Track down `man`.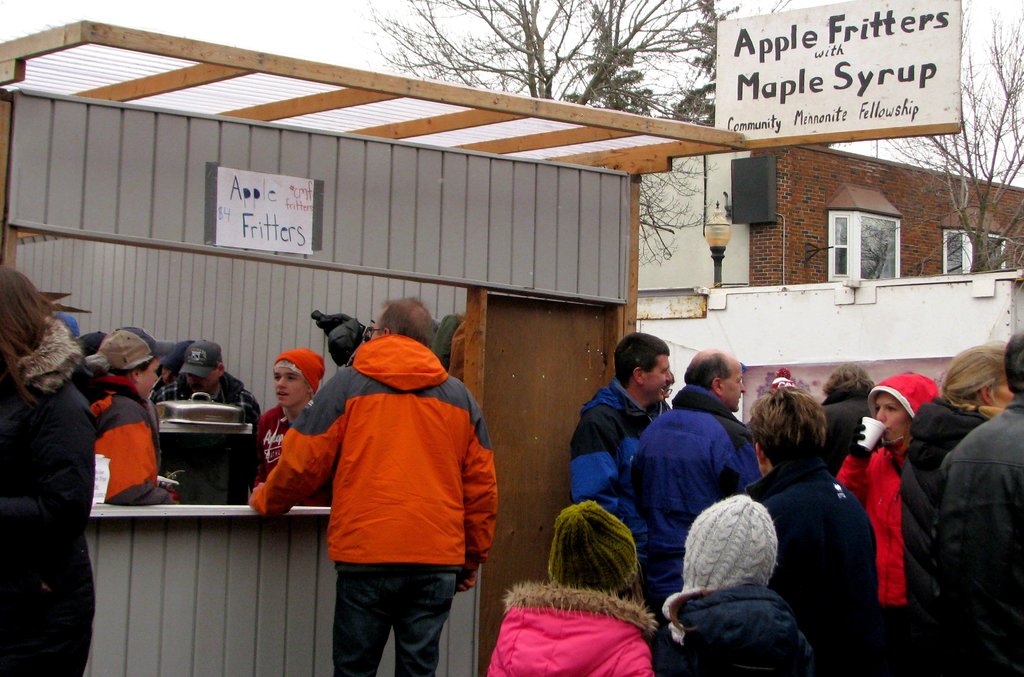
Tracked to Rect(272, 290, 502, 672).
